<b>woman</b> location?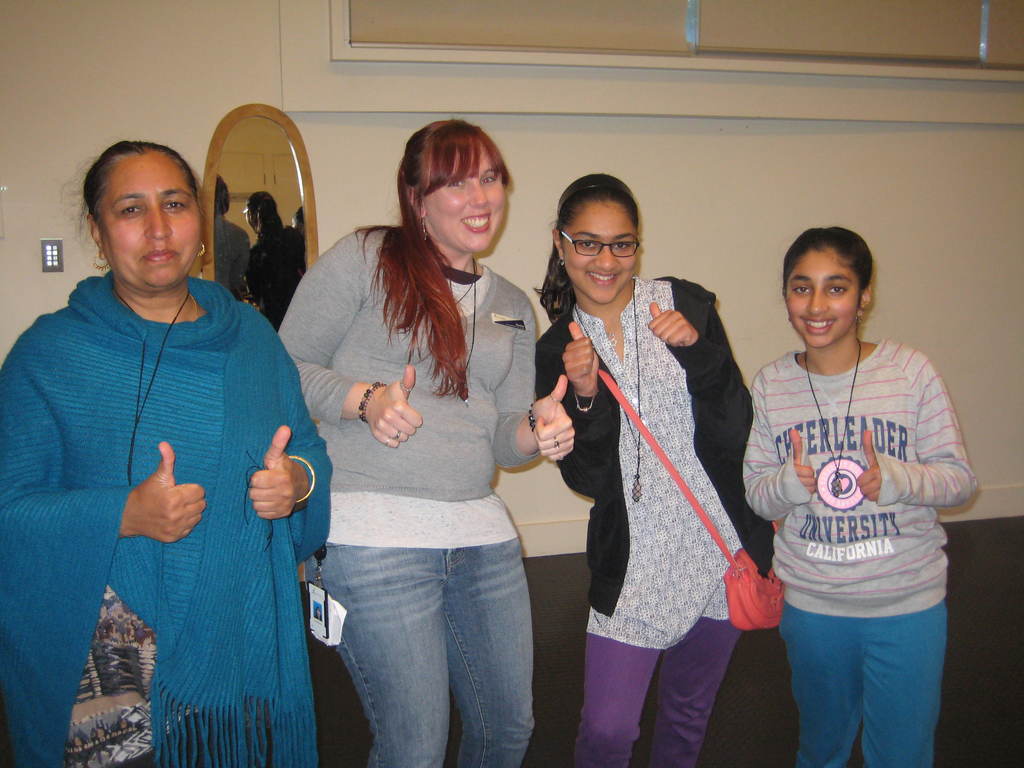
x1=273 y1=113 x2=575 y2=767
